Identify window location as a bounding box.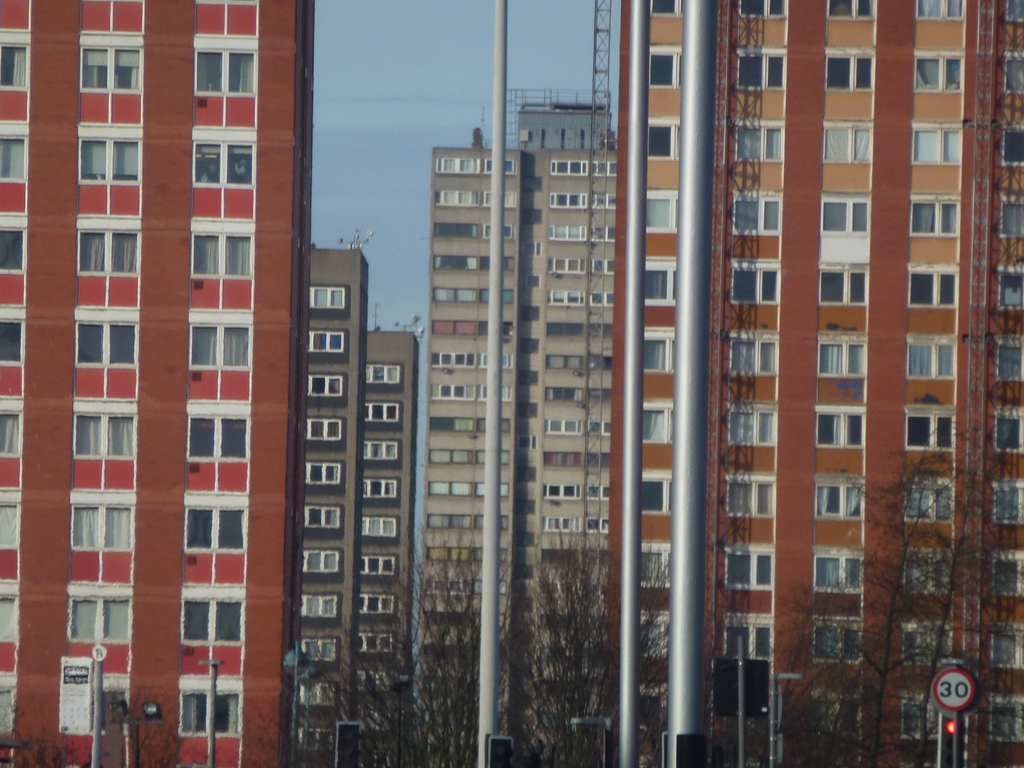
x1=643, y1=254, x2=673, y2=307.
